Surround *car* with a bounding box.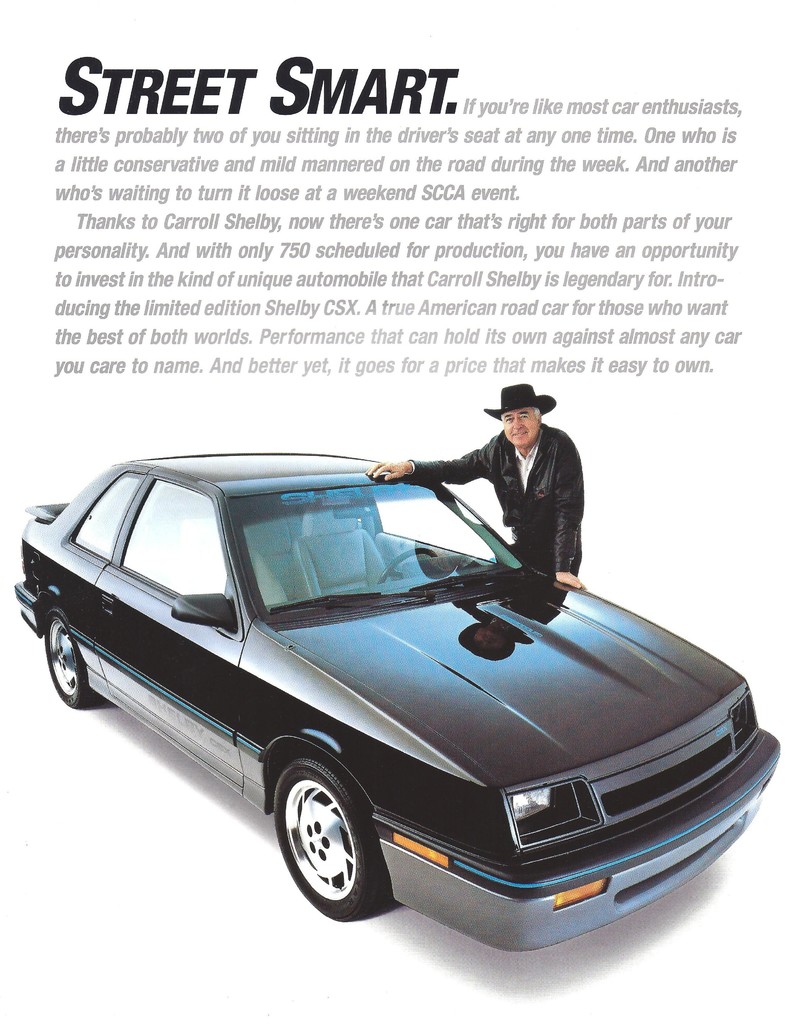
locate(8, 454, 785, 959).
